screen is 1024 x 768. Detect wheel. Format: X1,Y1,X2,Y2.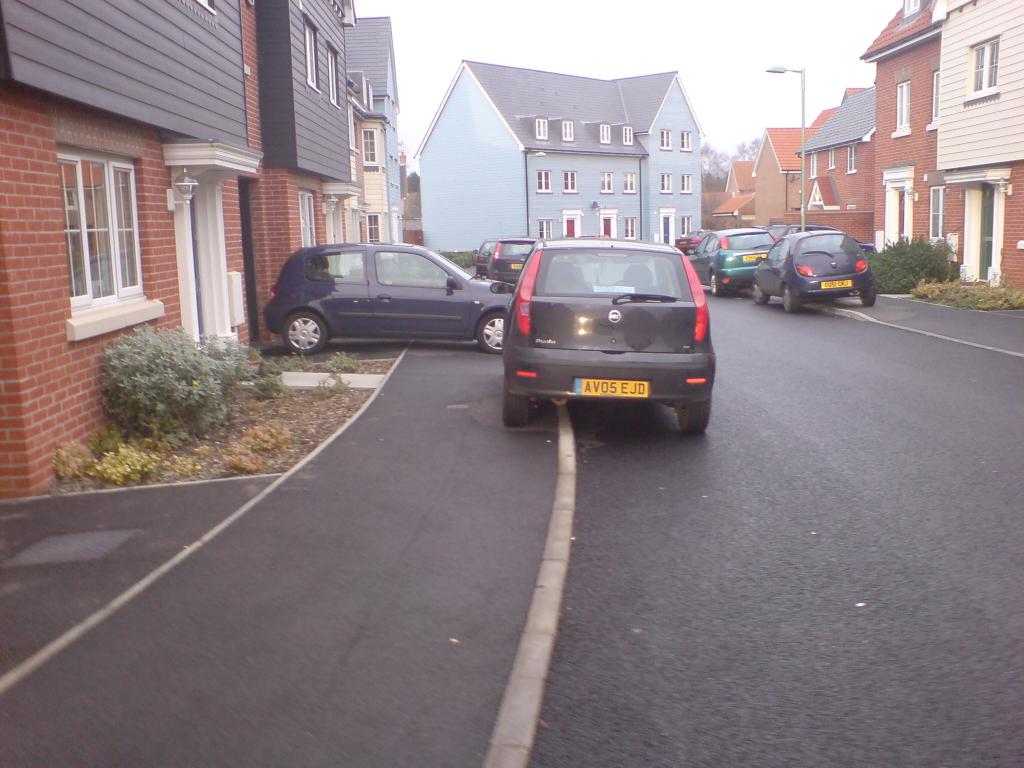
778,280,803,317.
